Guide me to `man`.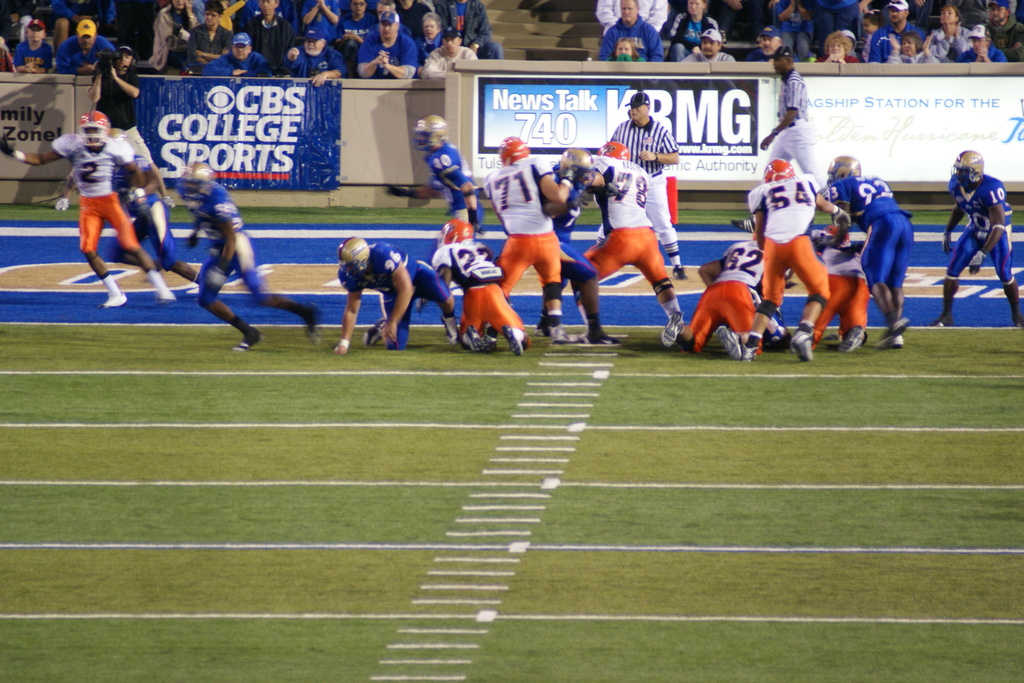
Guidance: 731:57:828:237.
